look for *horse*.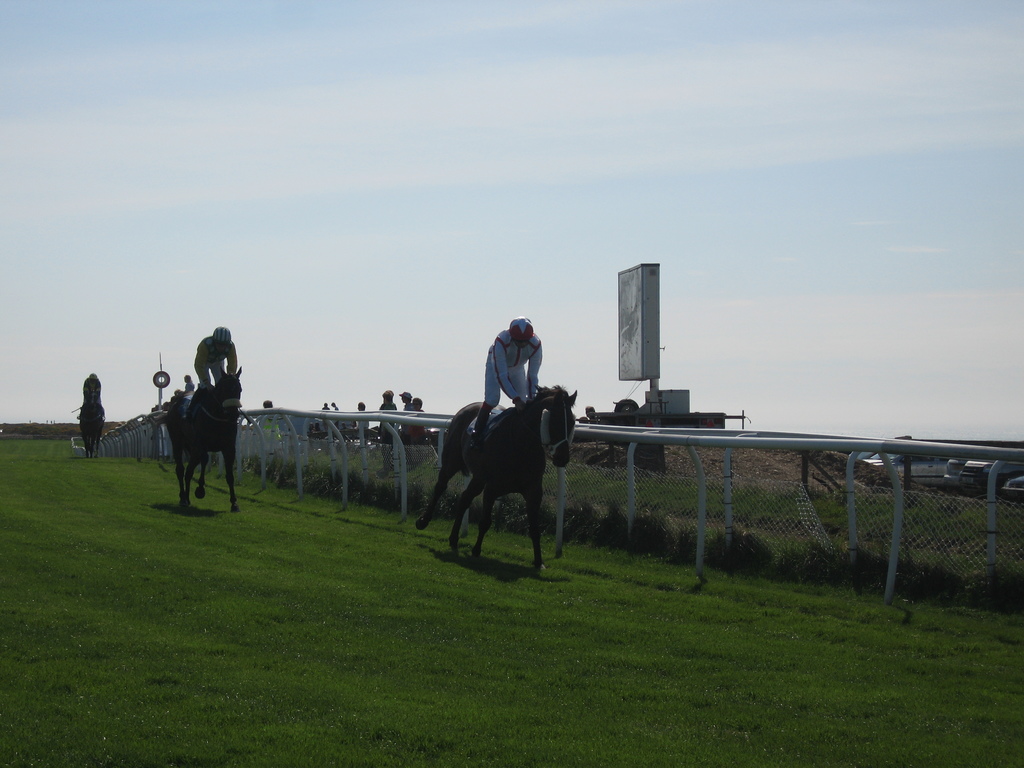
Found: <bbox>152, 369, 243, 513</bbox>.
